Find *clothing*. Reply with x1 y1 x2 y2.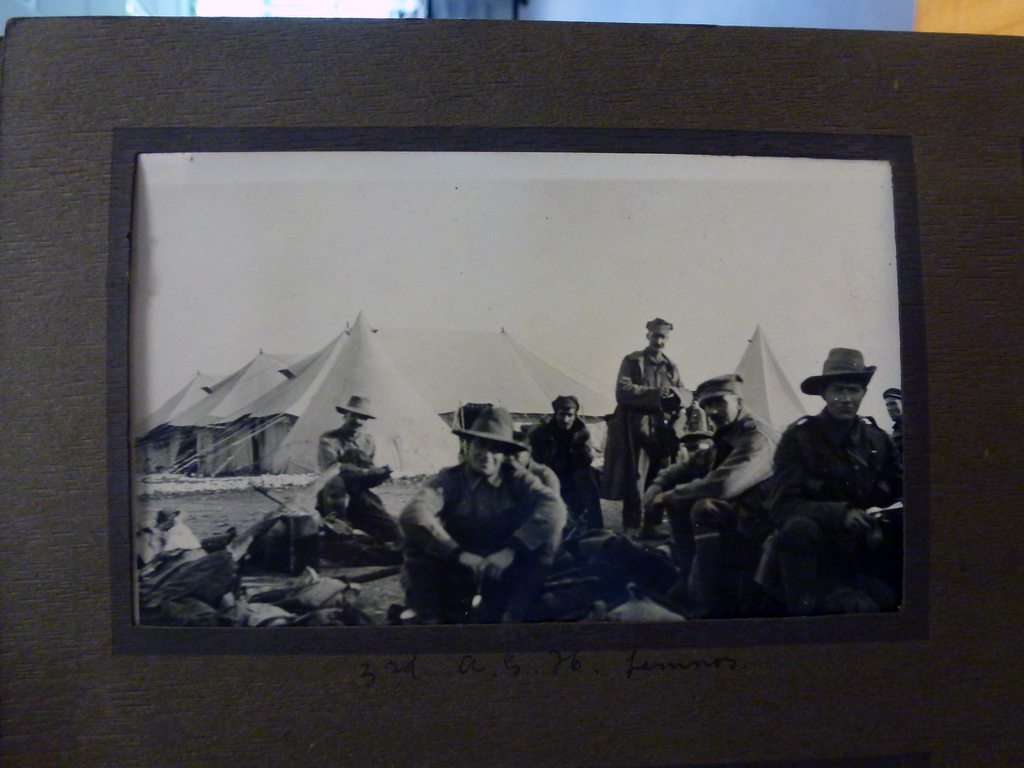
887 412 900 447.
